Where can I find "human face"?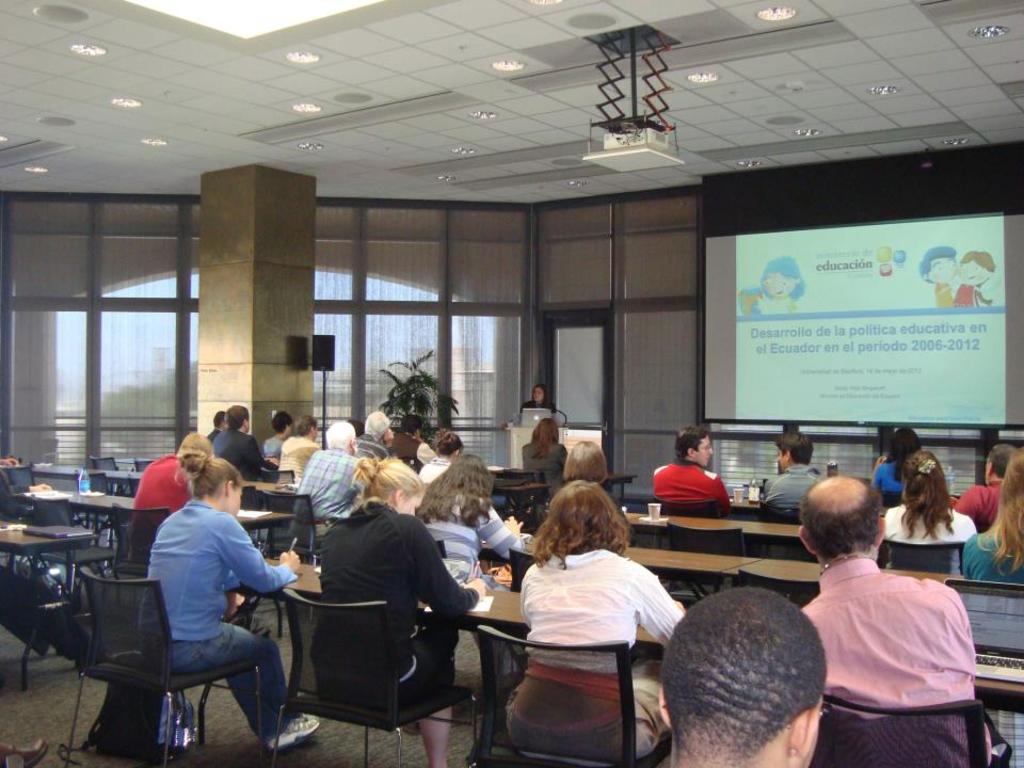
You can find it at (x1=663, y1=582, x2=842, y2=763).
